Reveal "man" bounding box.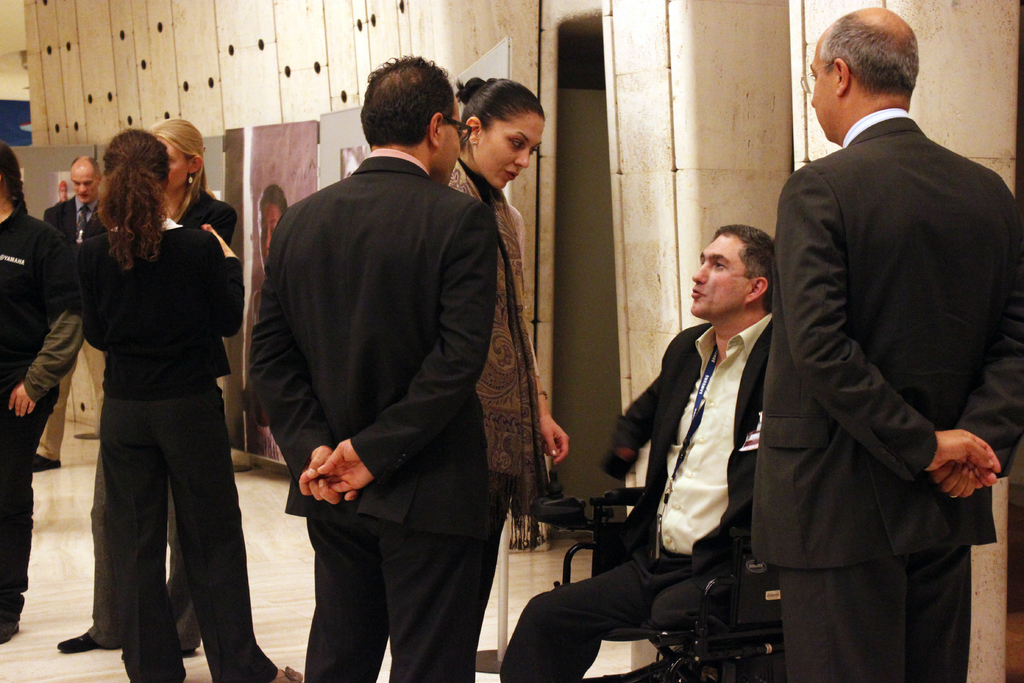
Revealed: x1=495 y1=226 x2=776 y2=682.
